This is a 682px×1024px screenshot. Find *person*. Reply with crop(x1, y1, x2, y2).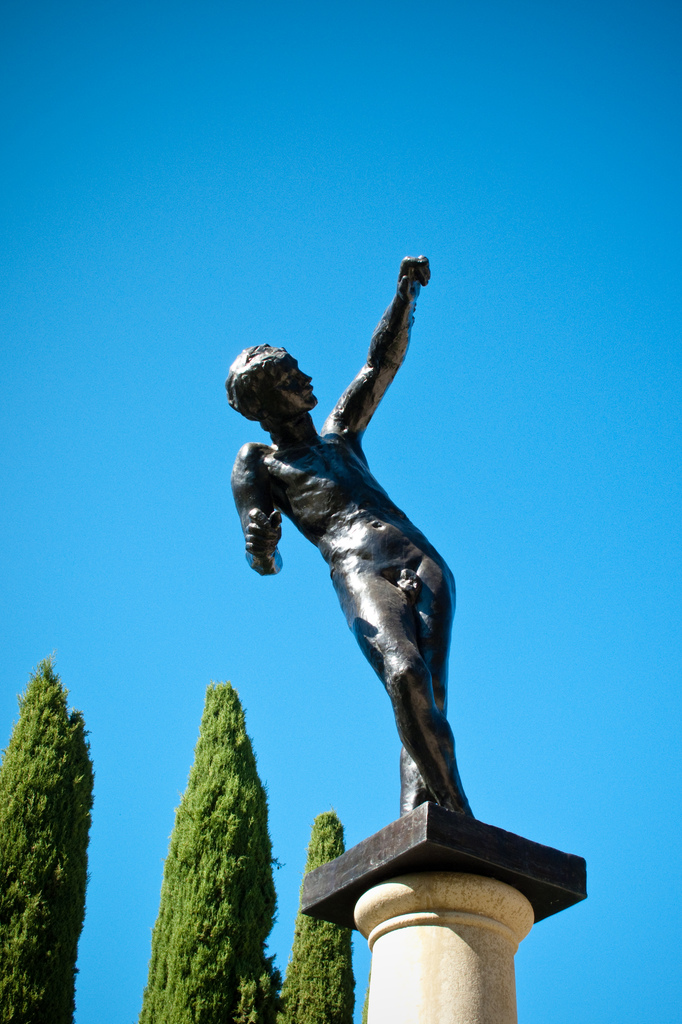
crop(218, 200, 550, 929).
